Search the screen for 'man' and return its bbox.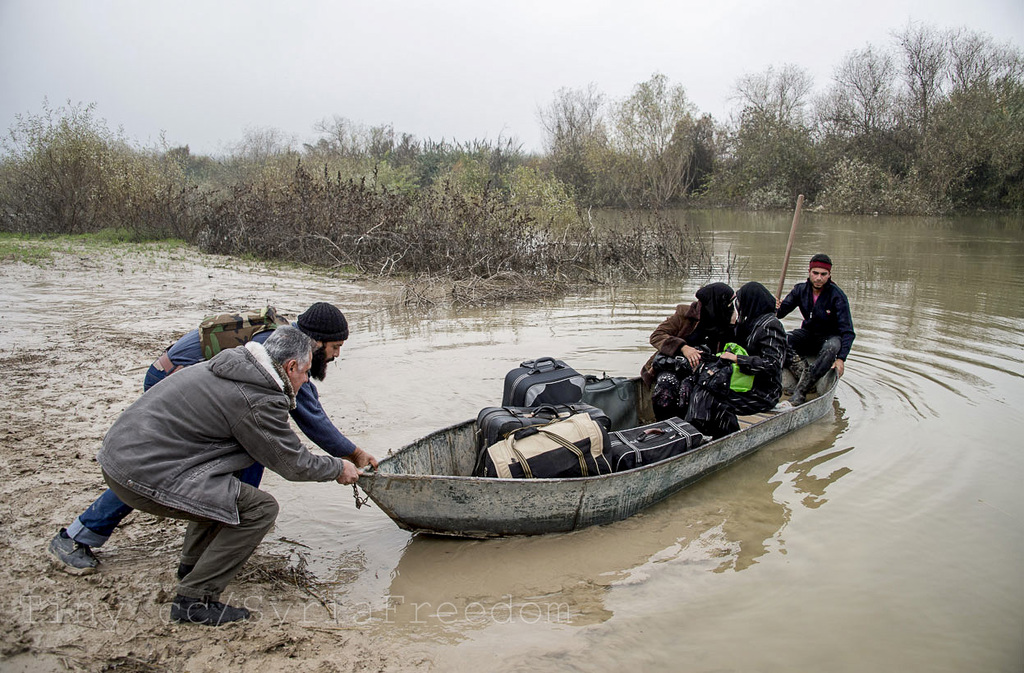
Found: [777, 256, 854, 403].
